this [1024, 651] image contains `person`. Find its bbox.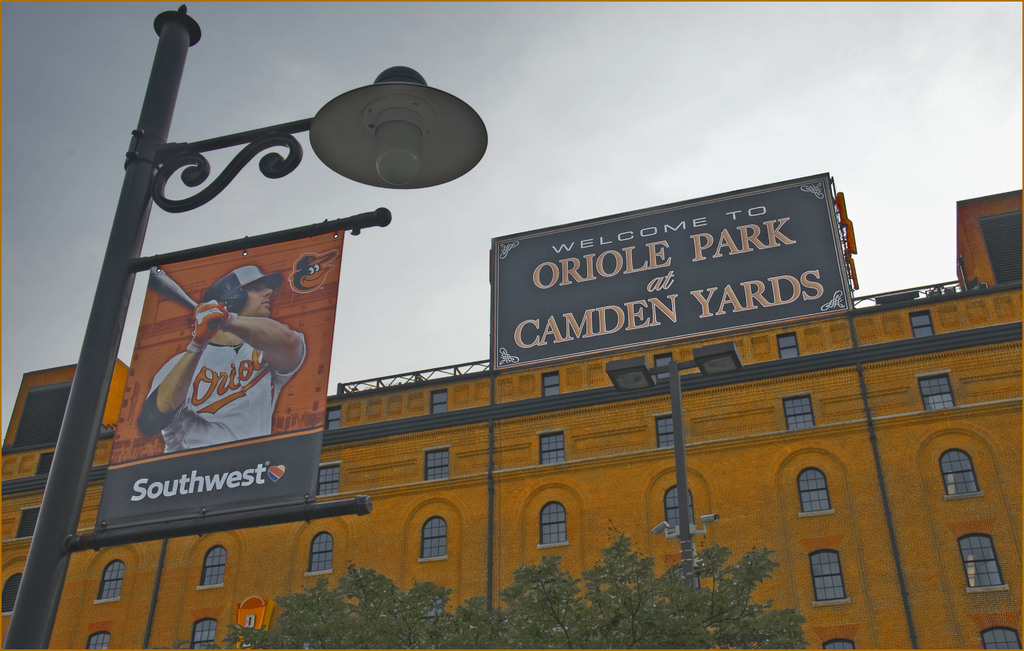
136, 259, 312, 450.
